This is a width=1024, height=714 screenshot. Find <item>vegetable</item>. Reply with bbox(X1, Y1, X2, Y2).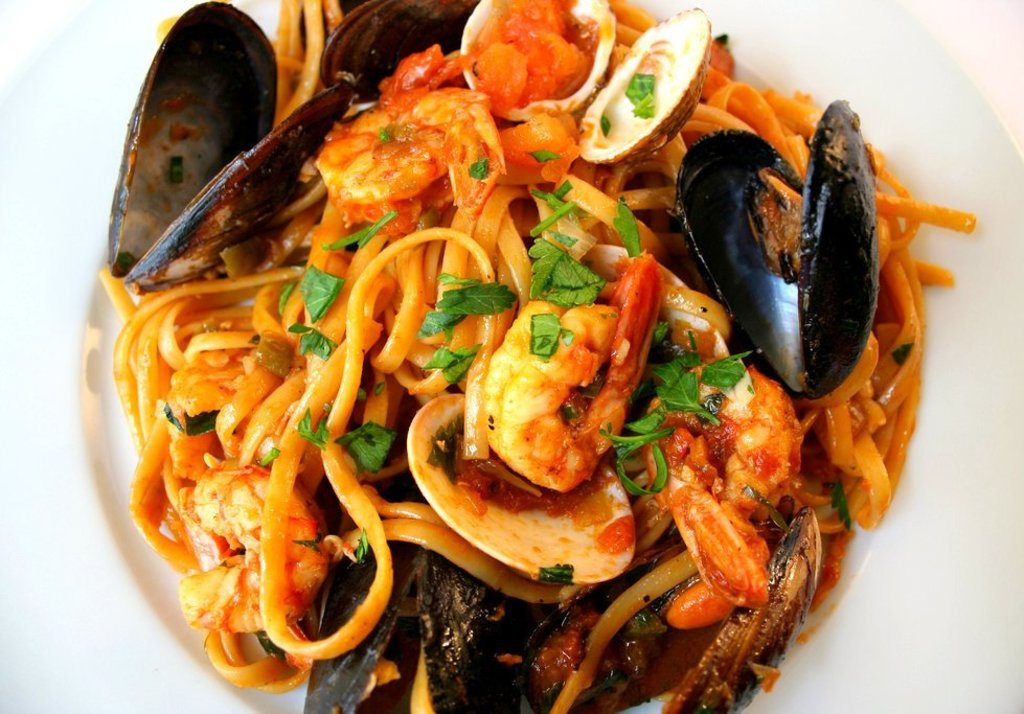
bbox(525, 180, 601, 364).
